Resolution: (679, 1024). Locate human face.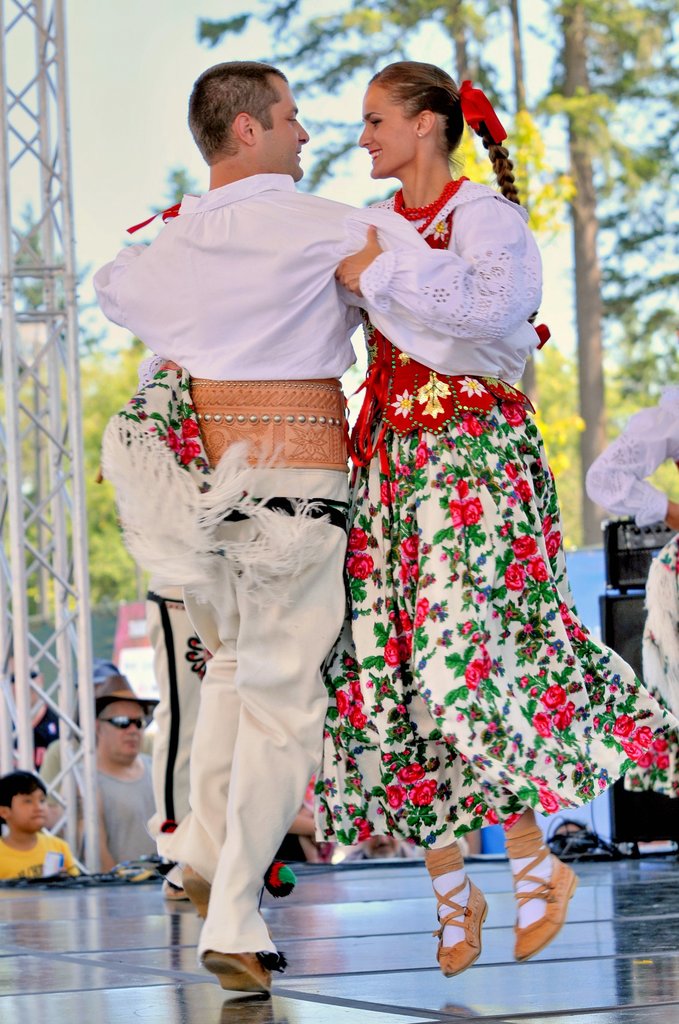
bbox(255, 81, 307, 180).
